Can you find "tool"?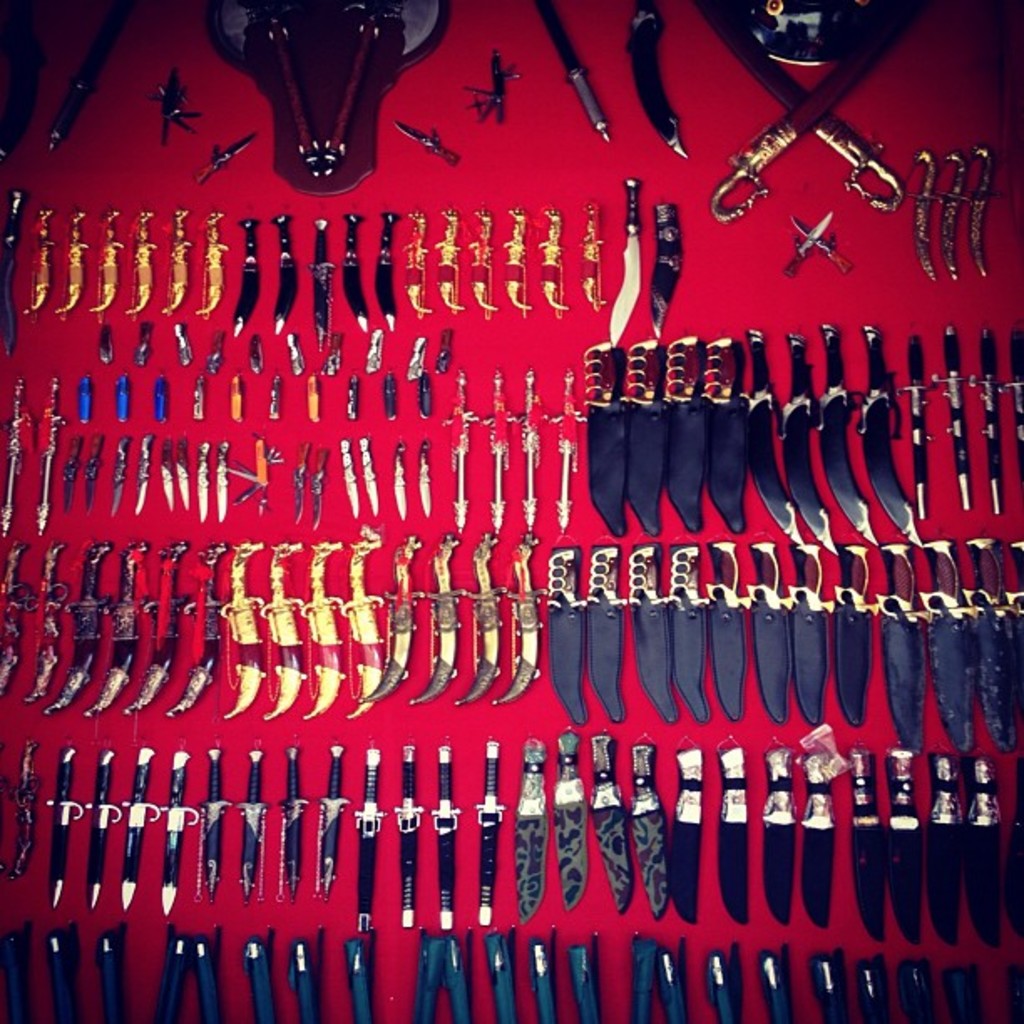
Yes, bounding box: select_region(733, 0, 868, 65).
